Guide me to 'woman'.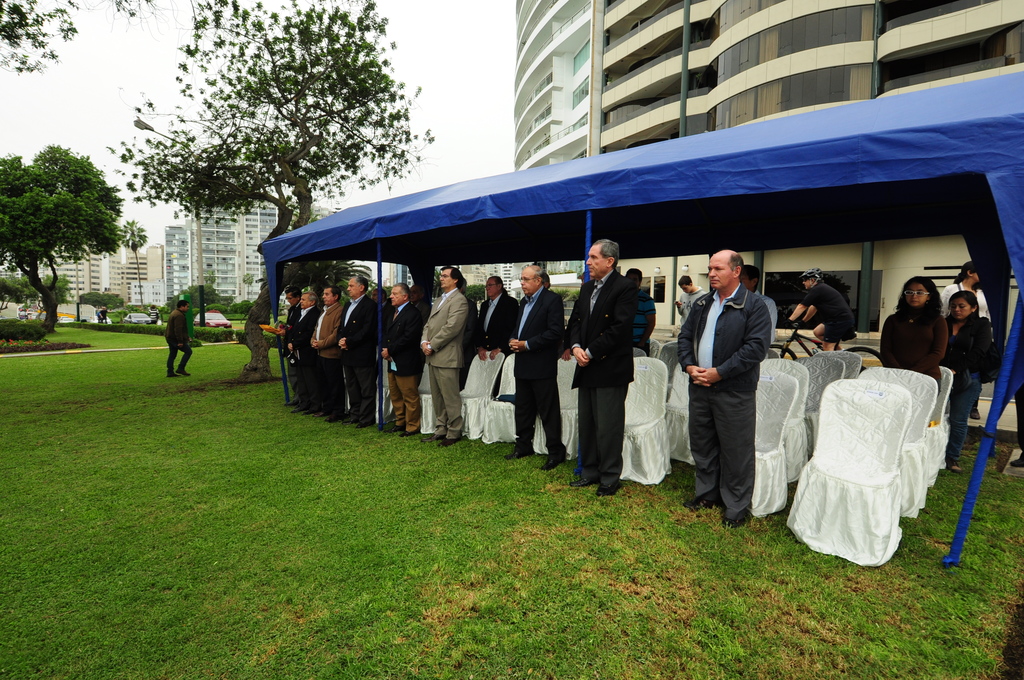
Guidance: box(879, 286, 952, 367).
